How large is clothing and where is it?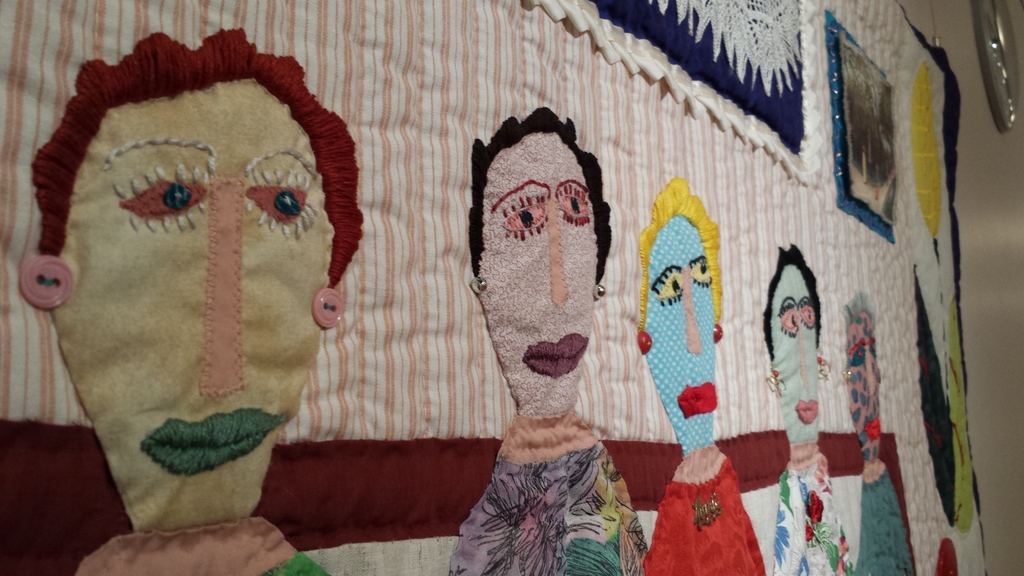
Bounding box: 648:441:771:563.
